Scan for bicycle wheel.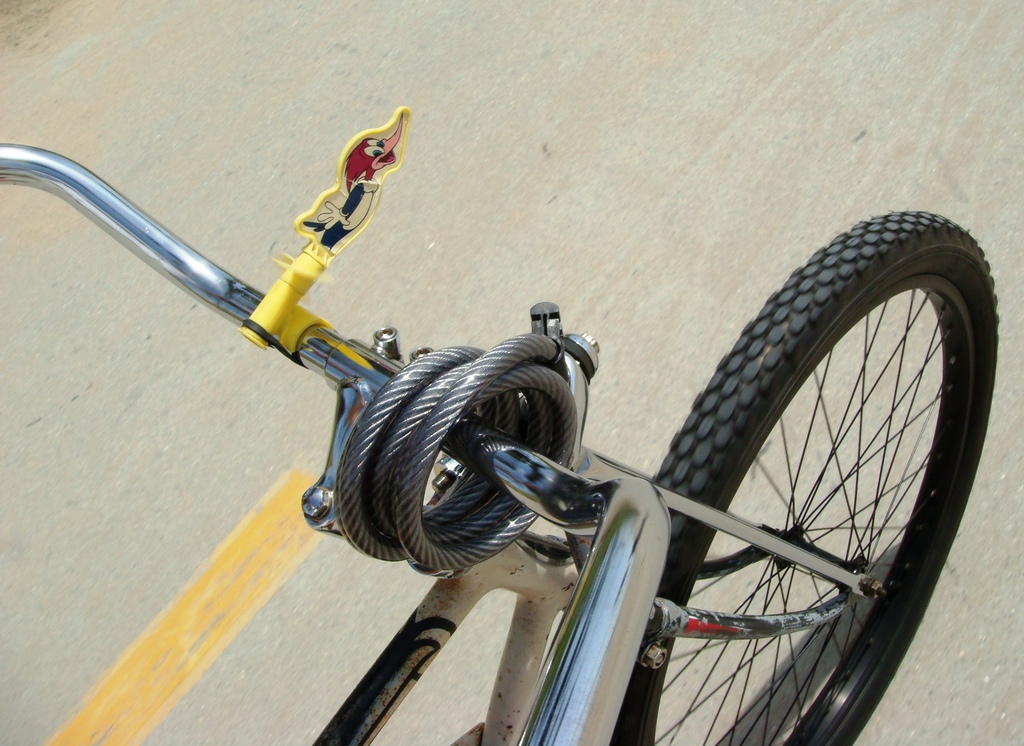
Scan result: Rect(668, 172, 996, 745).
